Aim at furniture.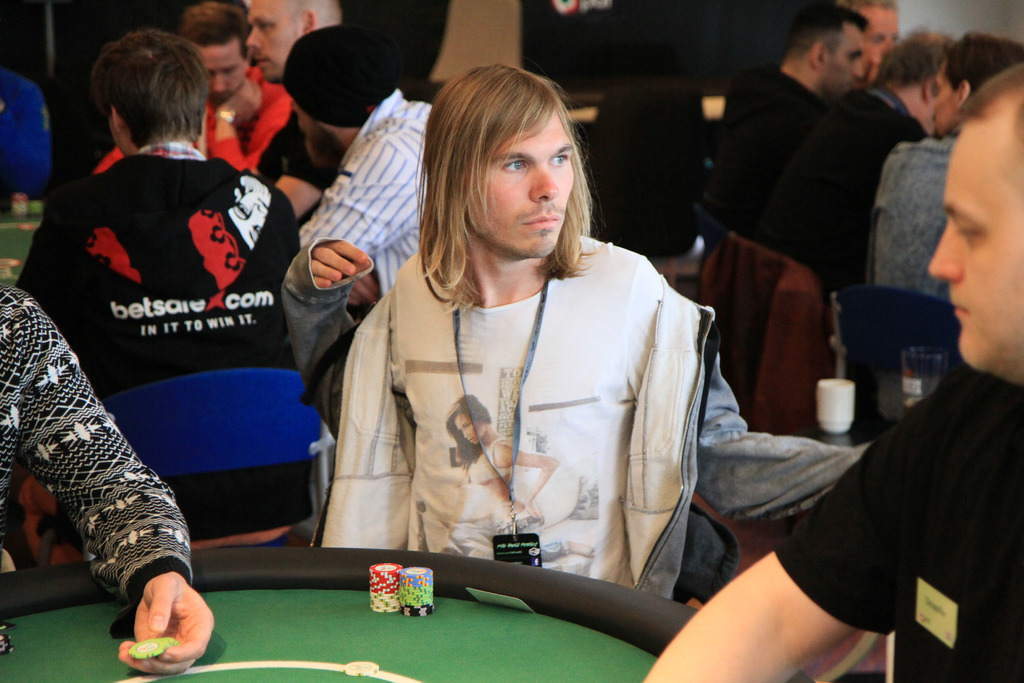
Aimed at [x1=0, y1=550, x2=815, y2=682].
